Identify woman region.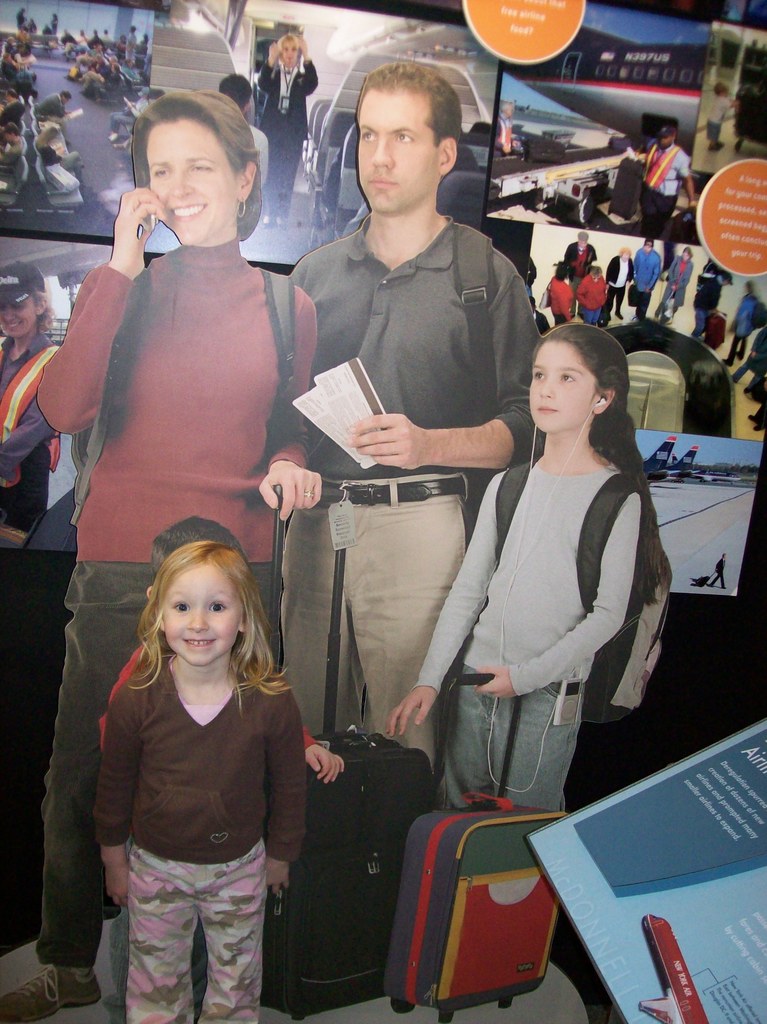
Region: (left=567, top=234, right=597, bottom=287).
